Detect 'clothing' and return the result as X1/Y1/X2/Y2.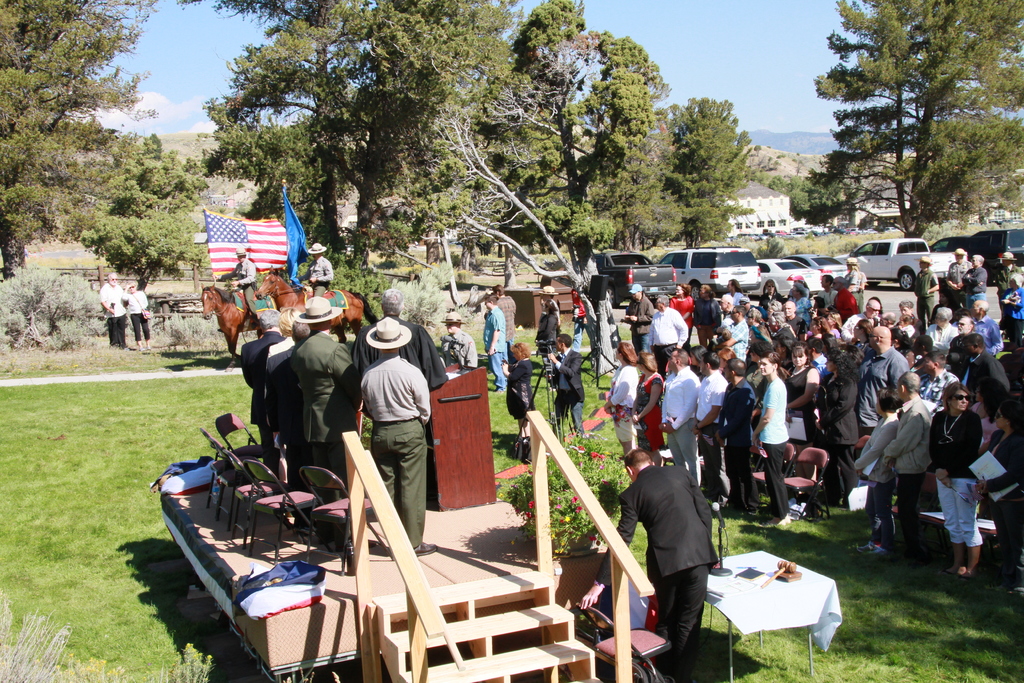
571/290/592/348.
